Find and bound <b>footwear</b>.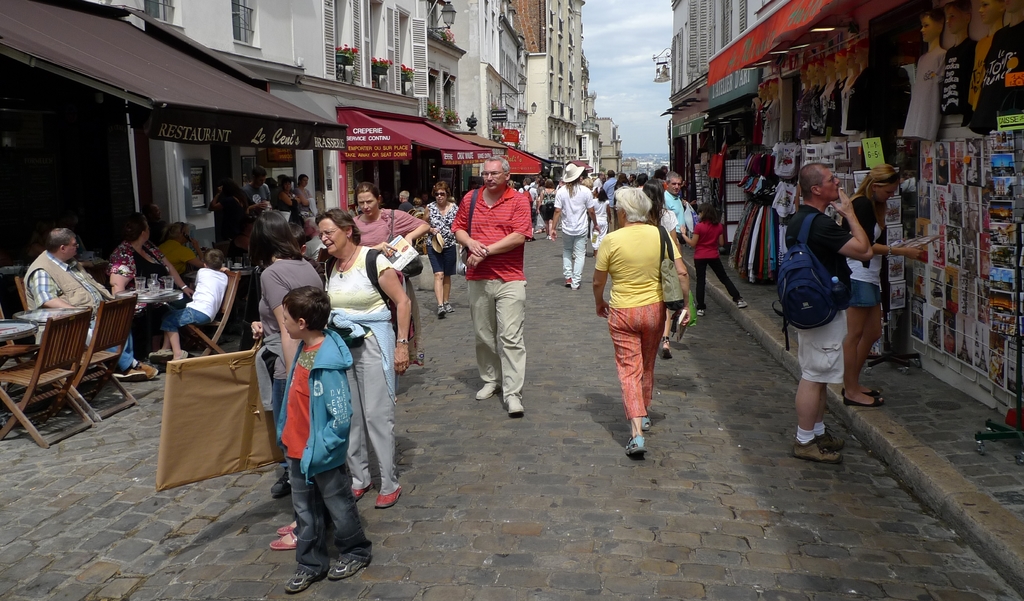
Bound: 172 350 188 360.
